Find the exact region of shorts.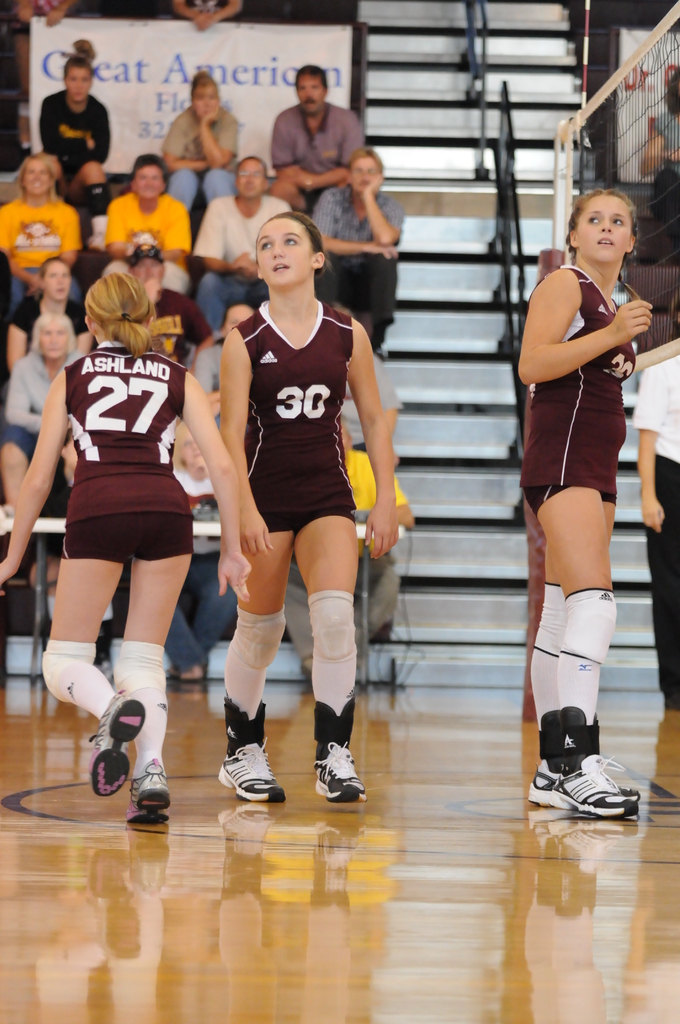
Exact region: rect(58, 513, 192, 566).
